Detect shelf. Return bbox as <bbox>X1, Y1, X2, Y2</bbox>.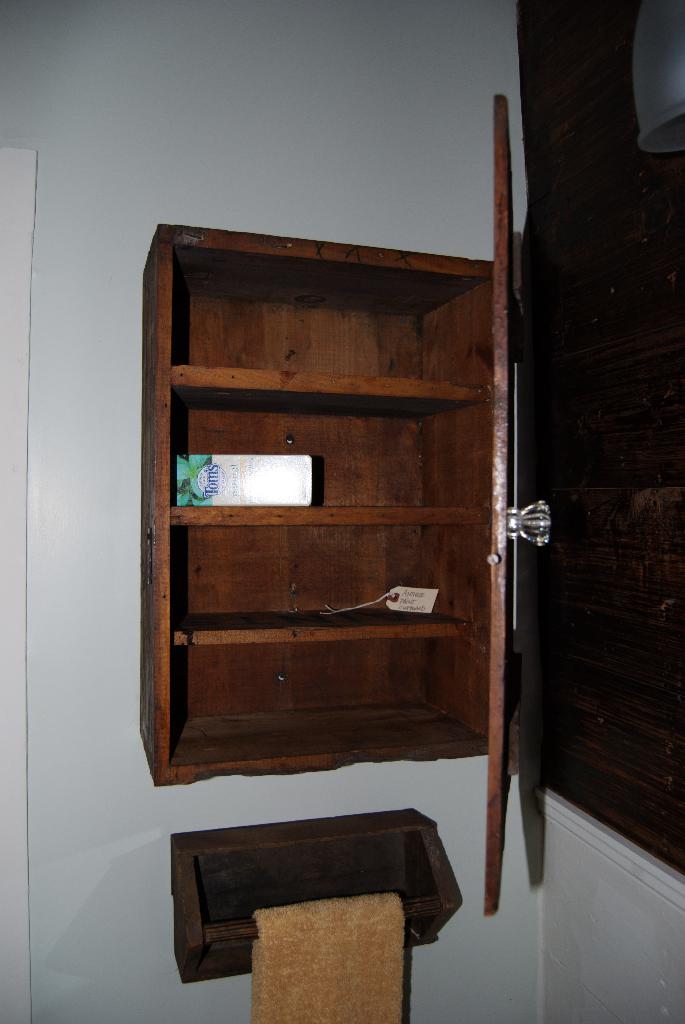
<bbox>150, 380, 486, 511</bbox>.
